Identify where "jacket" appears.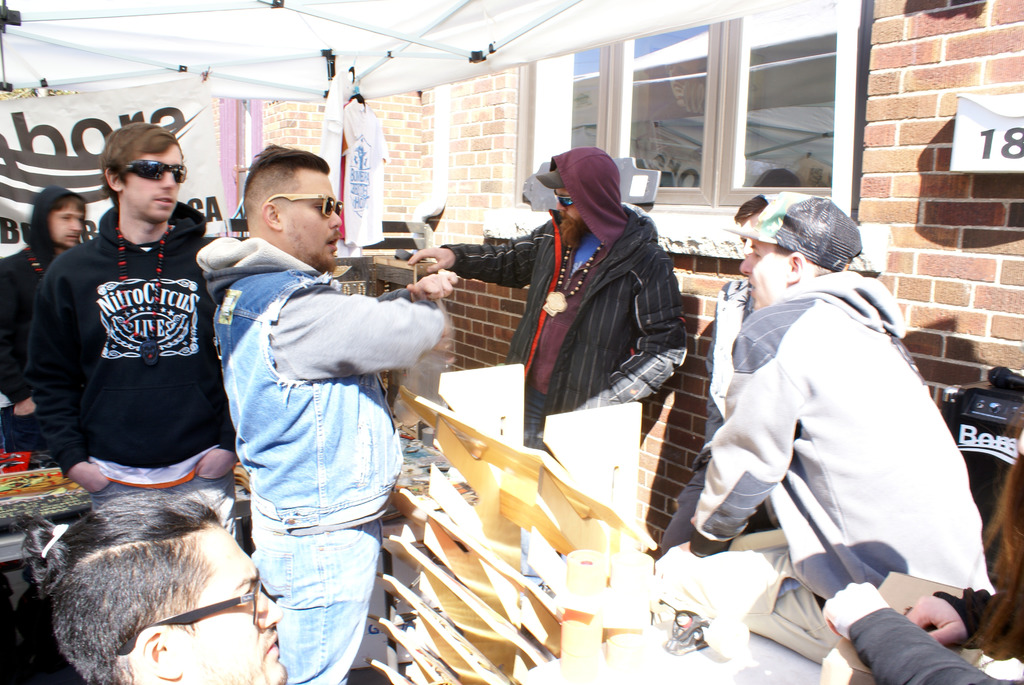
Appears at bbox(199, 232, 412, 531).
